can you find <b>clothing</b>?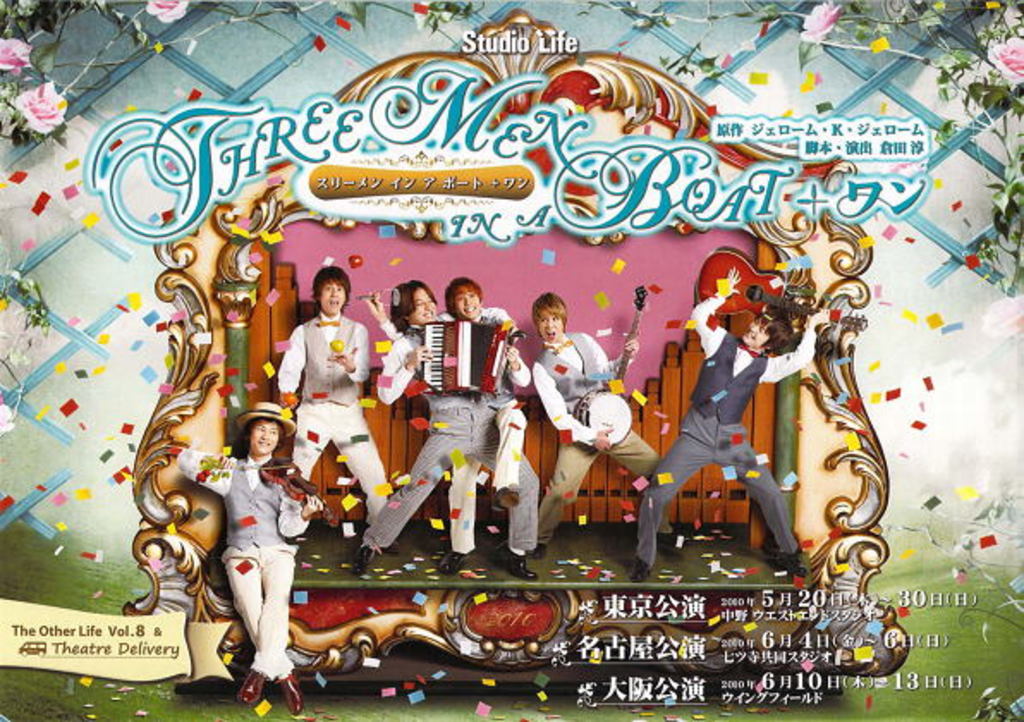
Yes, bounding box: region(636, 294, 816, 557).
